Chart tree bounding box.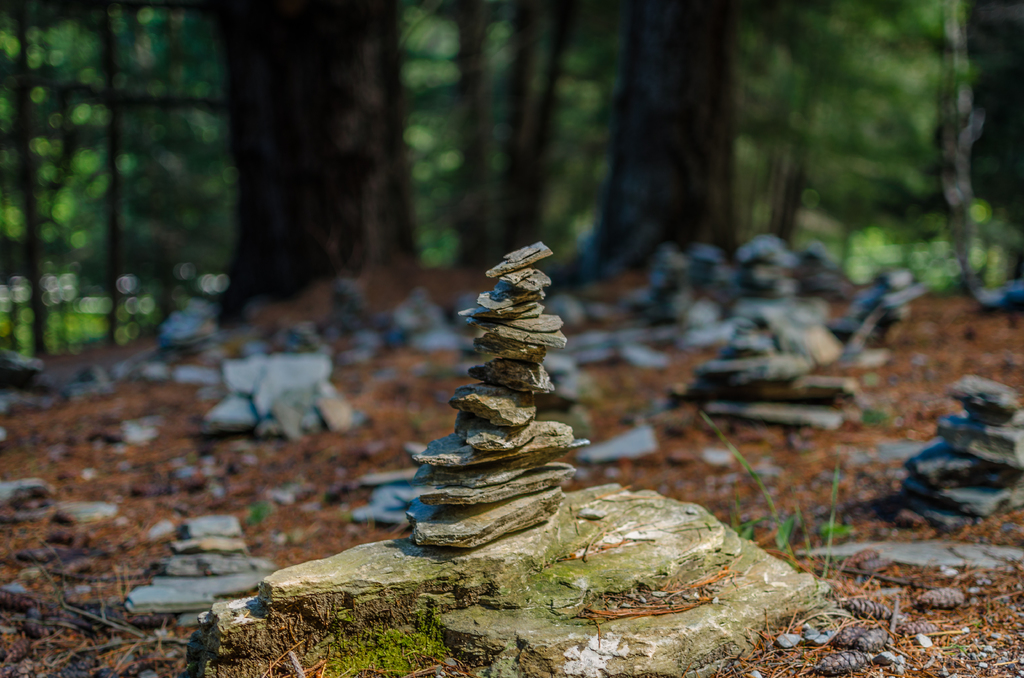
Charted: detection(207, 0, 420, 312).
